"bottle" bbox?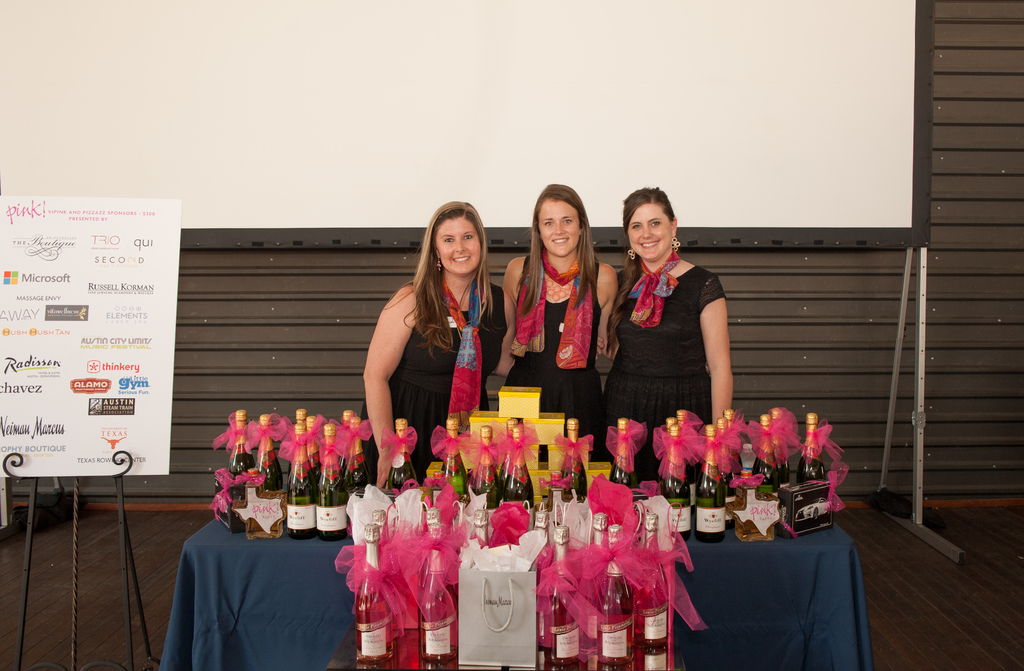
Rect(426, 504, 447, 532)
